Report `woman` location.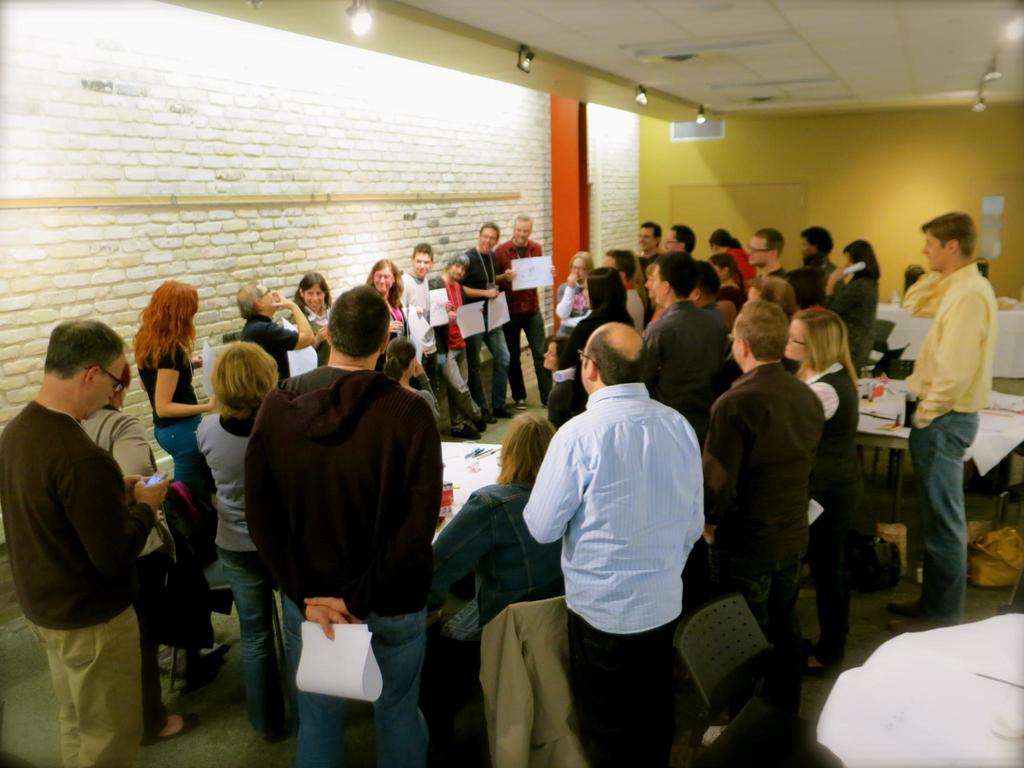
Report: rect(110, 272, 203, 464).
